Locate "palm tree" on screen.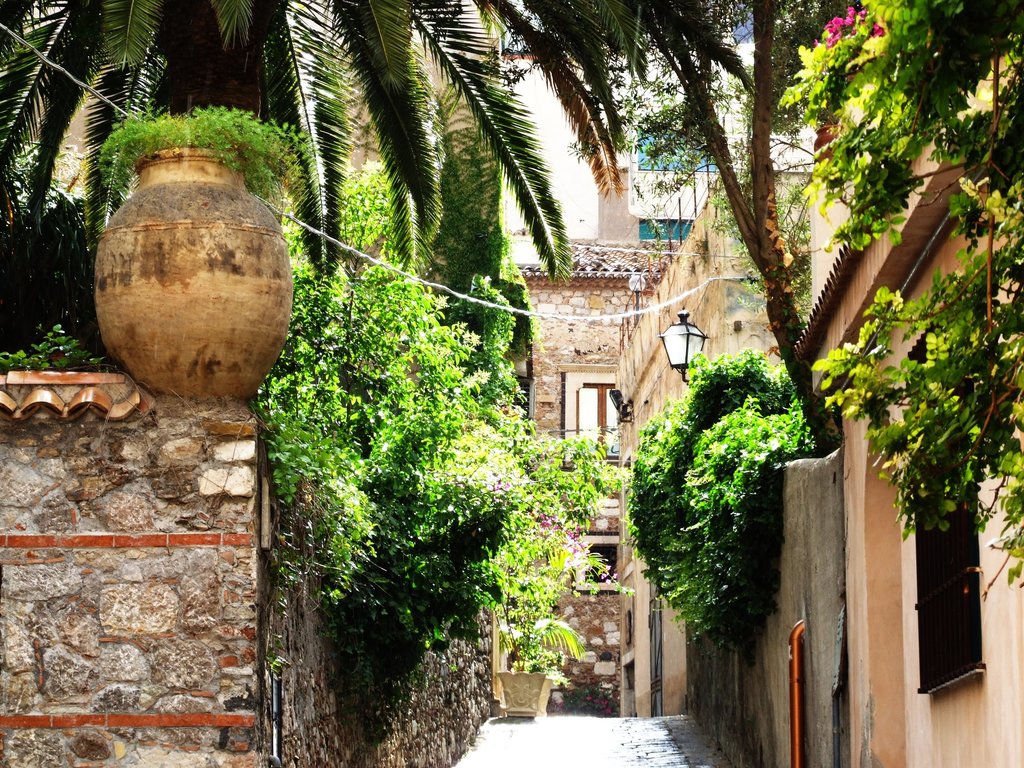
On screen at (x1=0, y1=0, x2=571, y2=356).
